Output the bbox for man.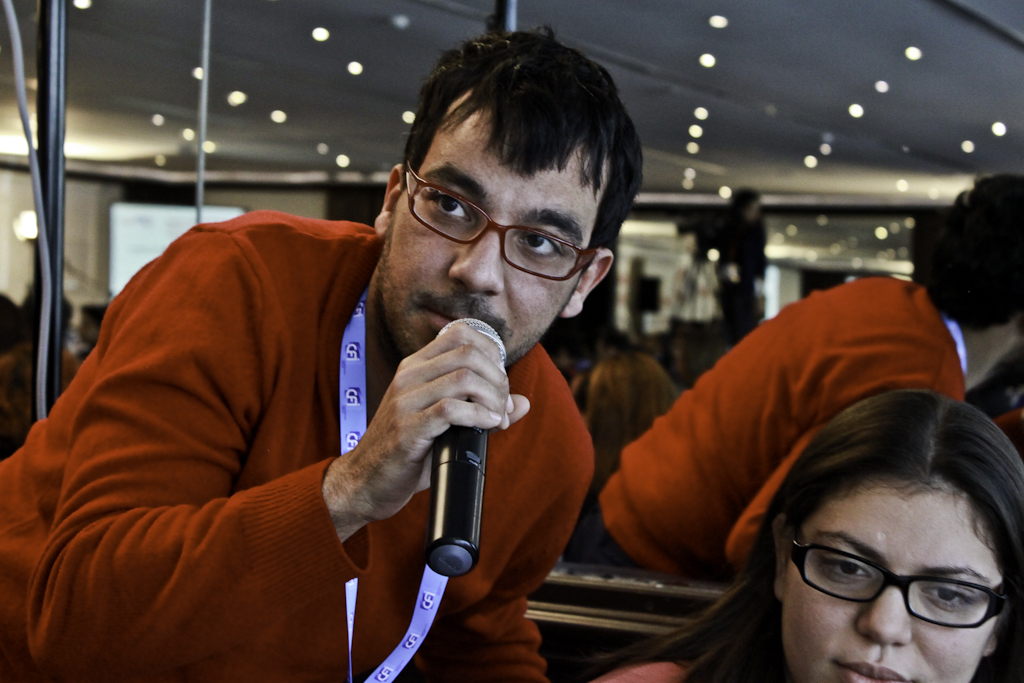
x1=17 y1=57 x2=727 y2=679.
